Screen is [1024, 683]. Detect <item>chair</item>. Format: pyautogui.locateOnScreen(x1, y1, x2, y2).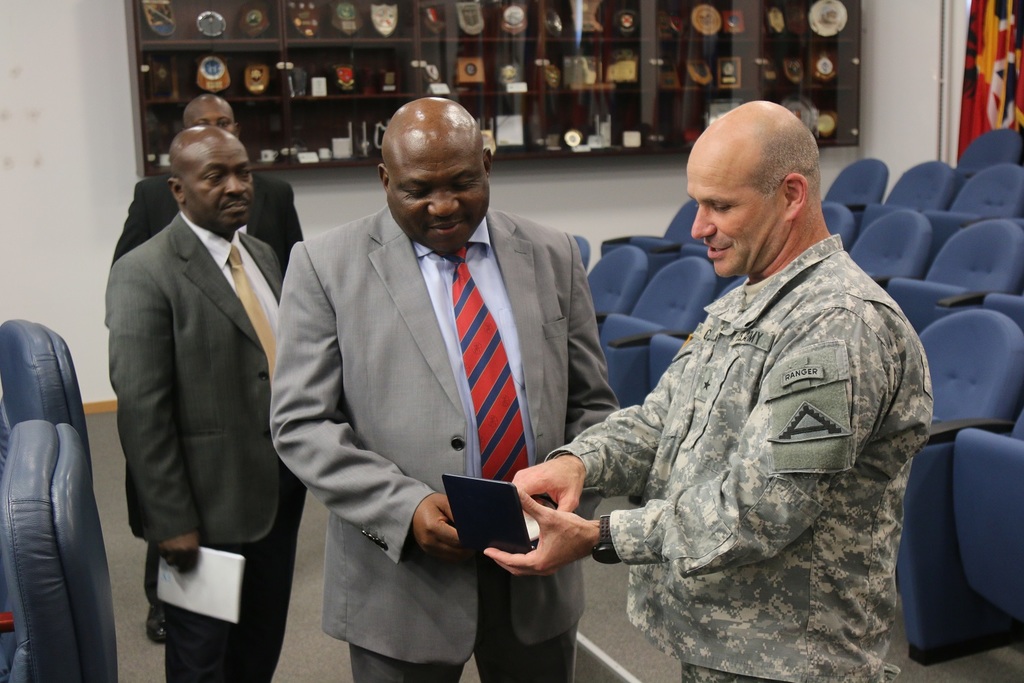
pyautogui.locateOnScreen(909, 309, 1023, 661).
